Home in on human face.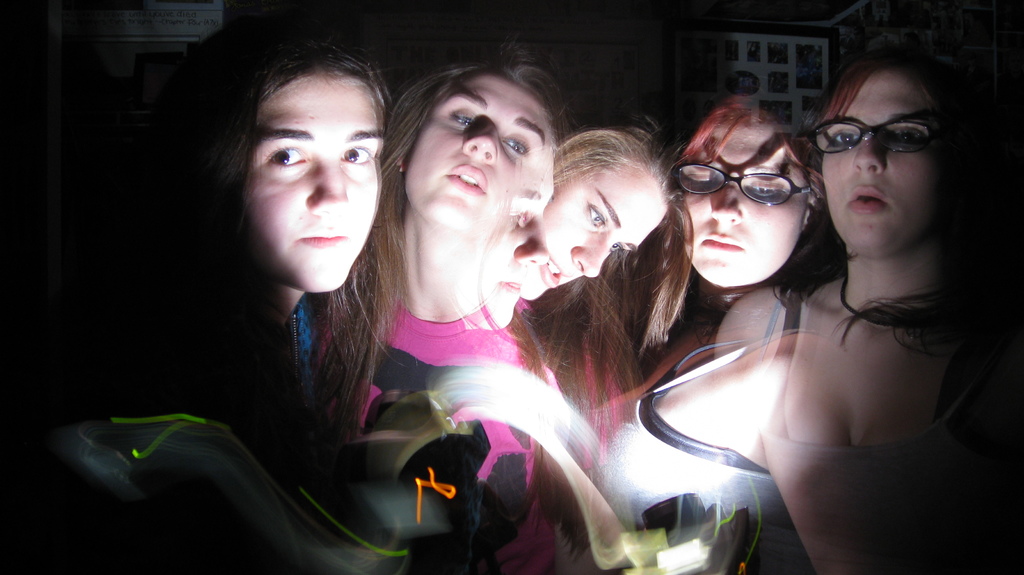
Homed in at bbox(410, 75, 554, 230).
